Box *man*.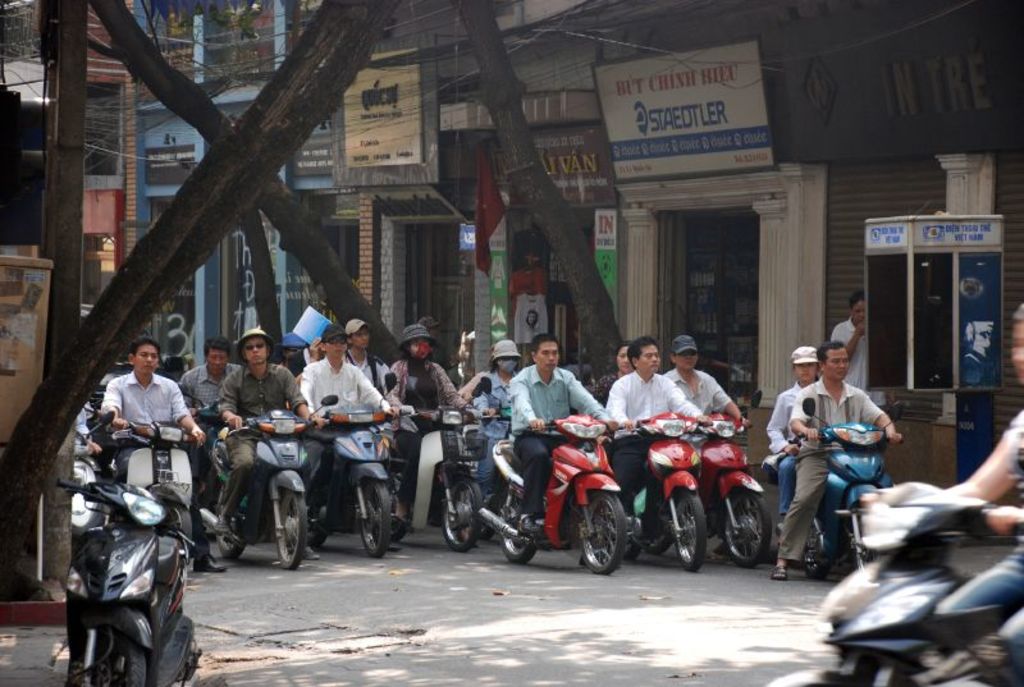
bbox=(595, 336, 634, 412).
